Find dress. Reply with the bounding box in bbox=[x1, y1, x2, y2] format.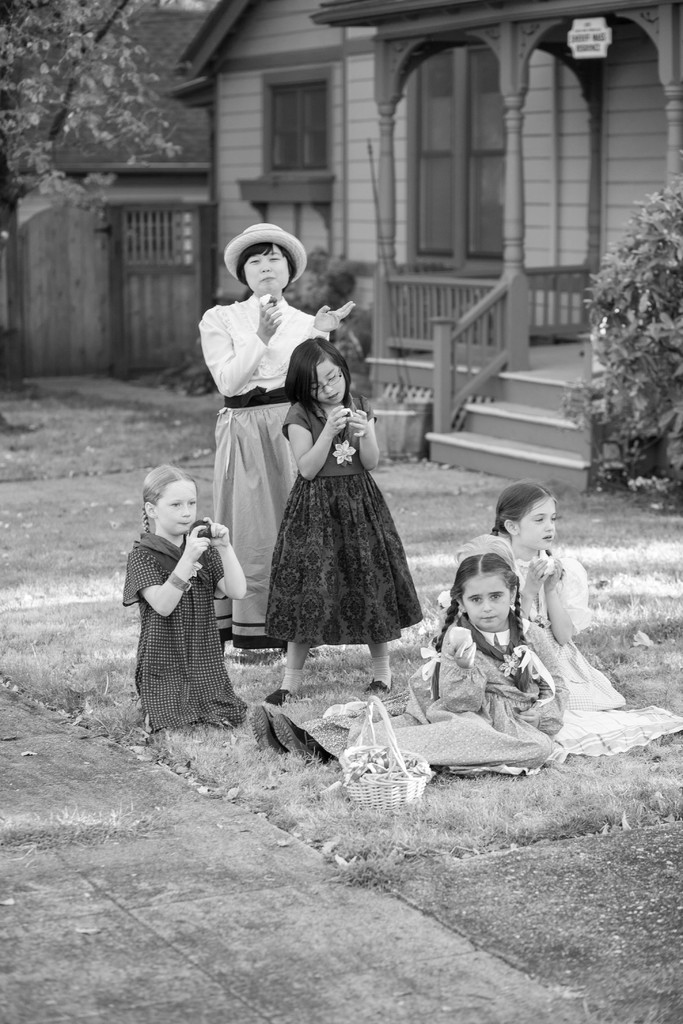
bbox=[421, 547, 682, 760].
